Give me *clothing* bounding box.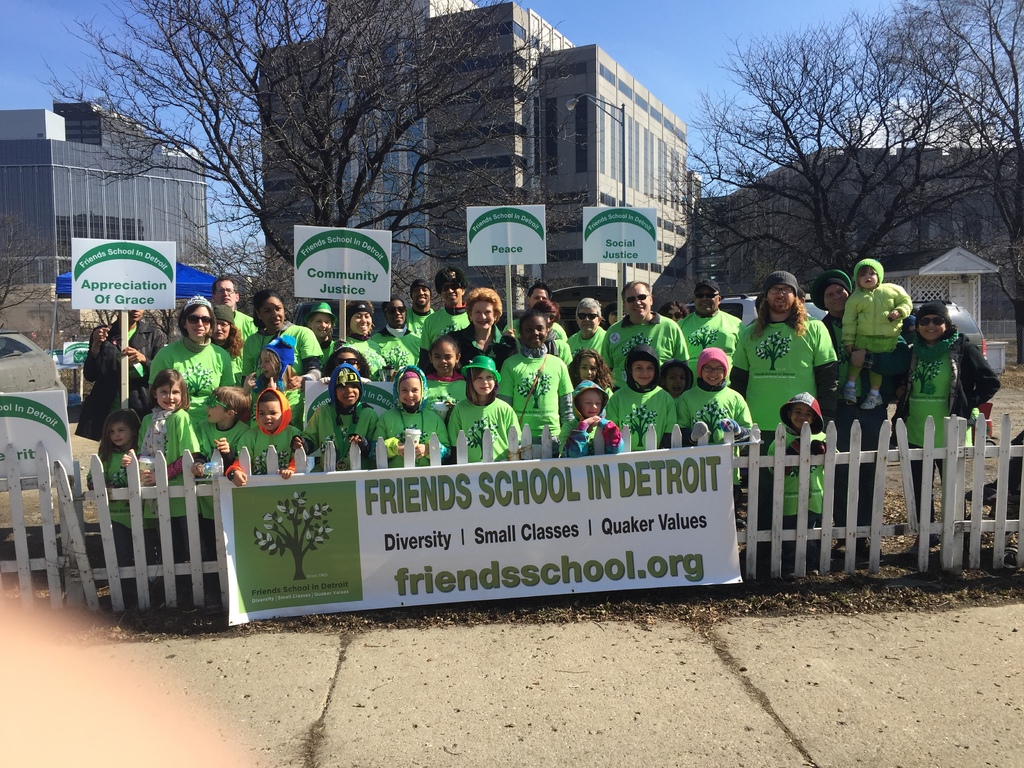
bbox=[760, 431, 818, 538].
